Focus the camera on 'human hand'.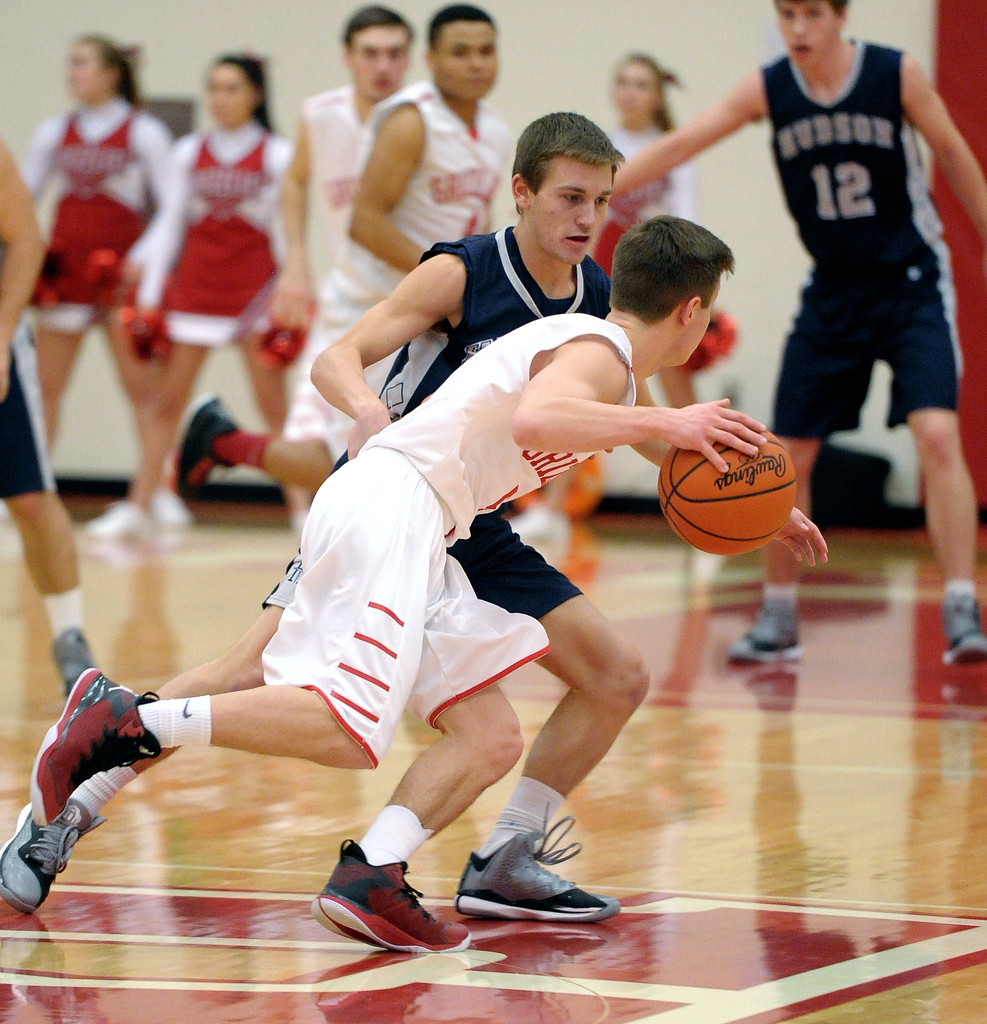
Focus region: (0,330,13,405).
